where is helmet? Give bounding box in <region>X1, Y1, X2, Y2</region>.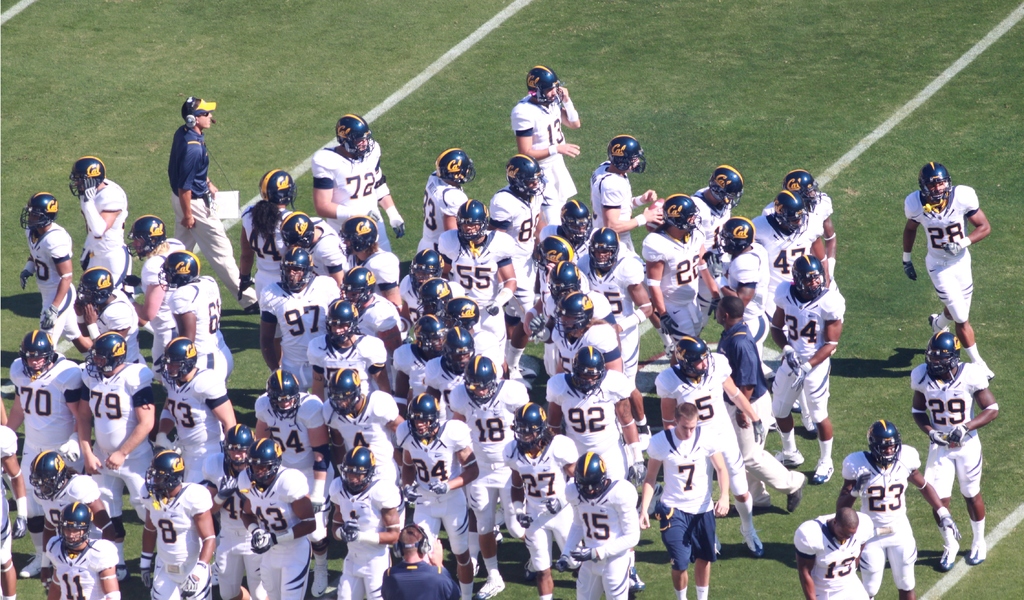
<region>792, 250, 828, 302</region>.
